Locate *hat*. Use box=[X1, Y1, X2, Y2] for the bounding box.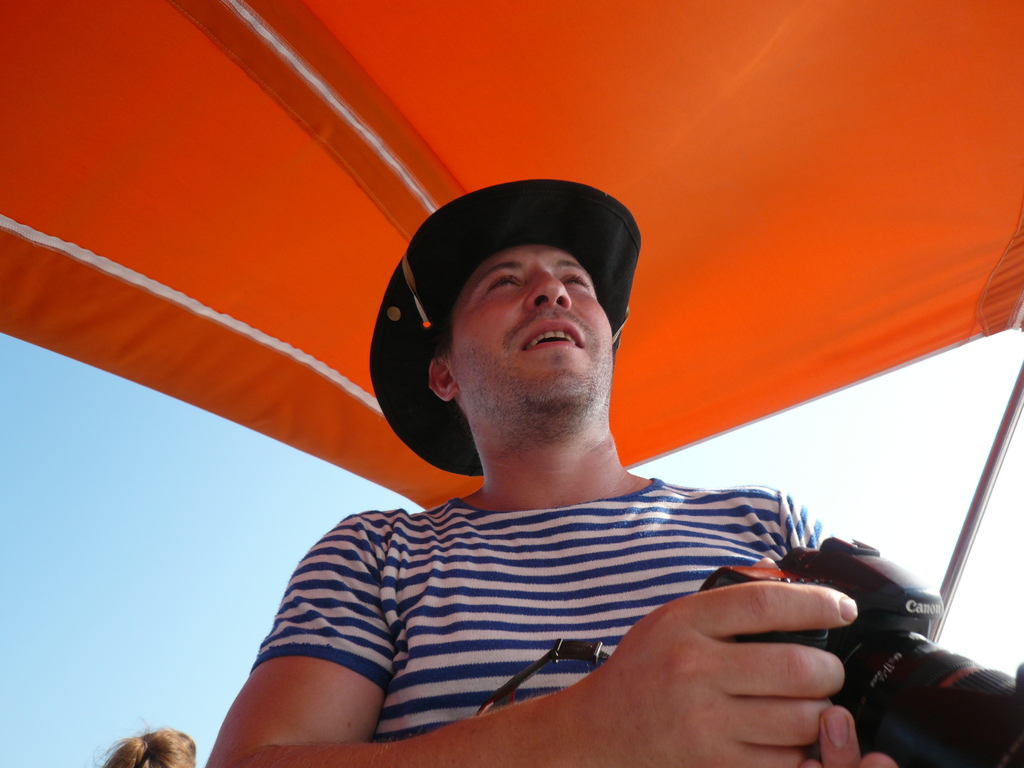
box=[365, 175, 643, 478].
